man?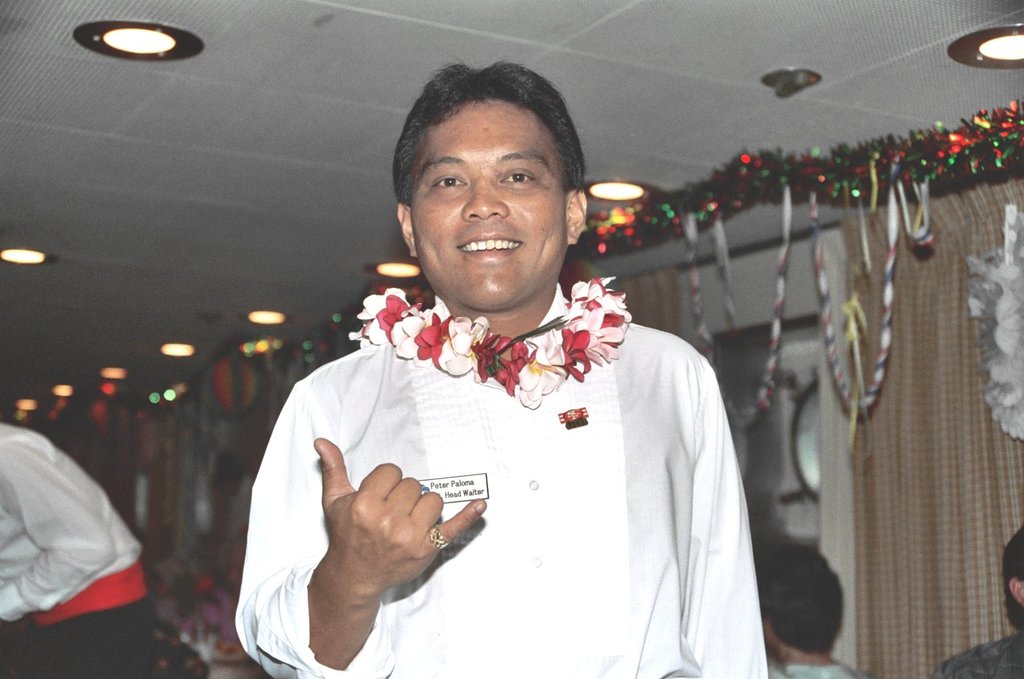
rect(253, 87, 771, 678)
